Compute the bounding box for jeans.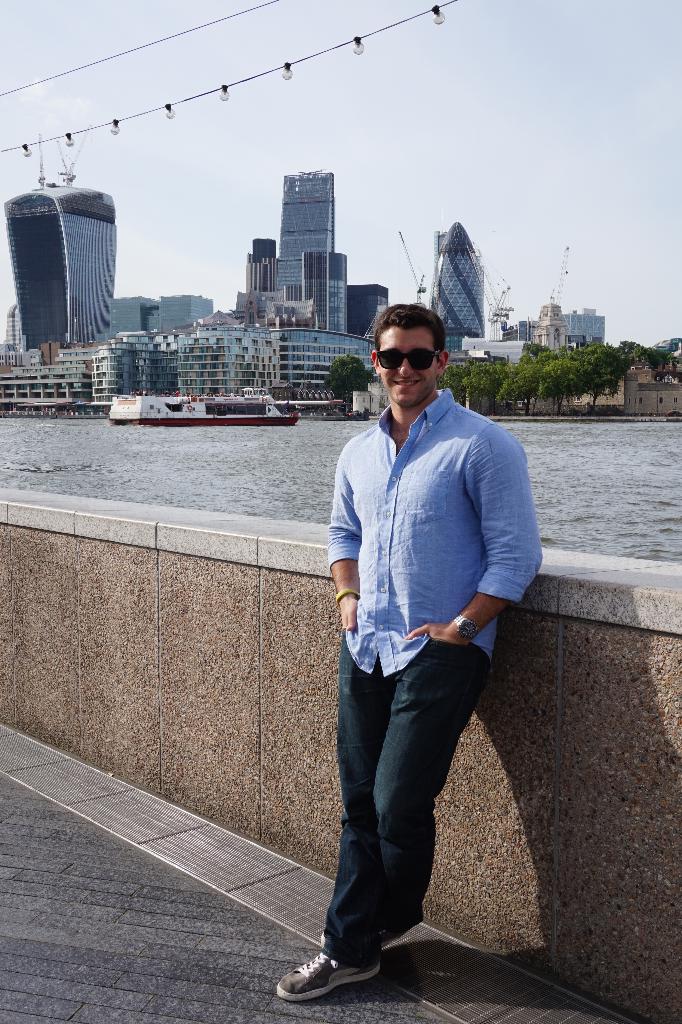
crop(327, 631, 489, 955).
